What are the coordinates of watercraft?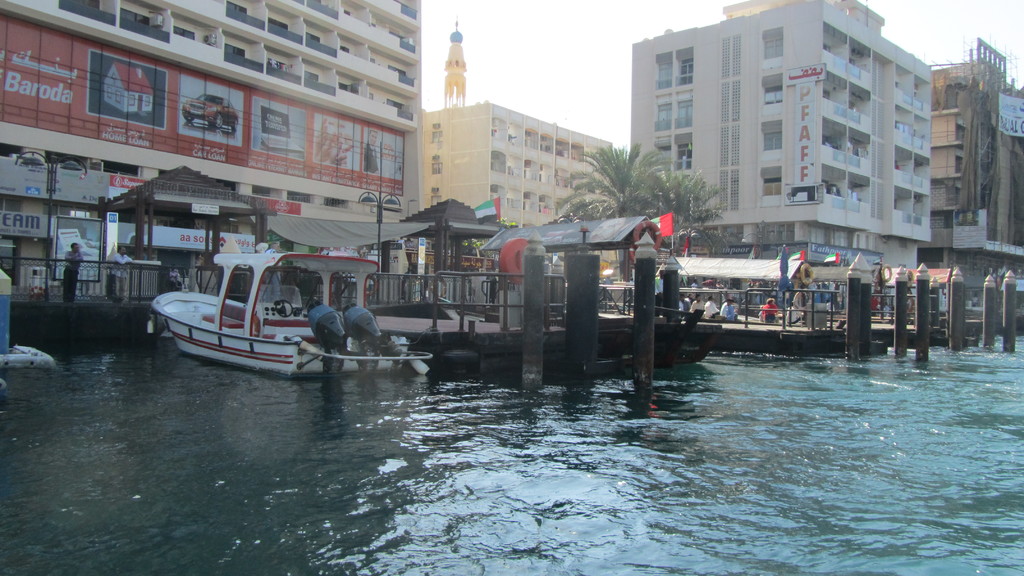
(155,237,429,369).
